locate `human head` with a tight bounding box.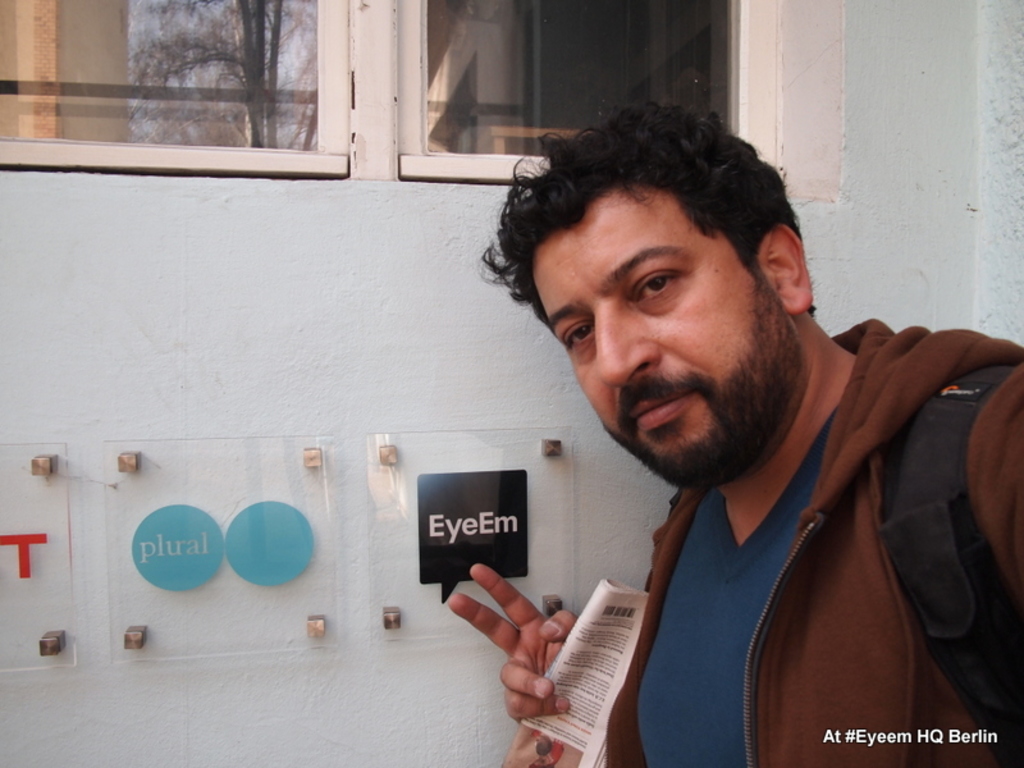
bbox=[518, 111, 837, 486].
